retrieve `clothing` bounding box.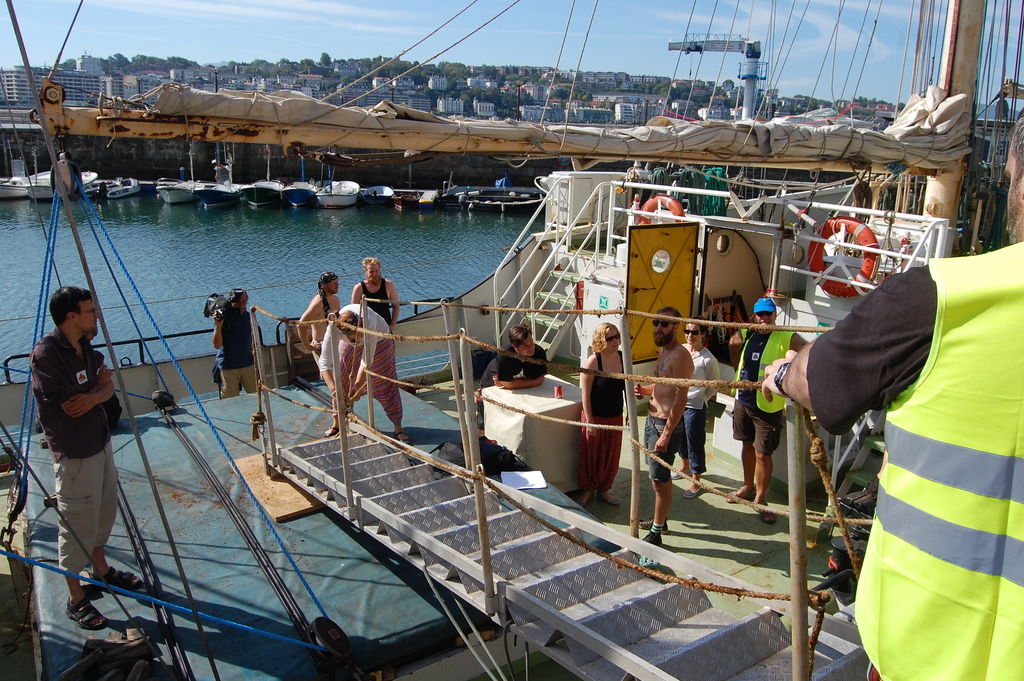
Bounding box: [216, 310, 260, 402].
